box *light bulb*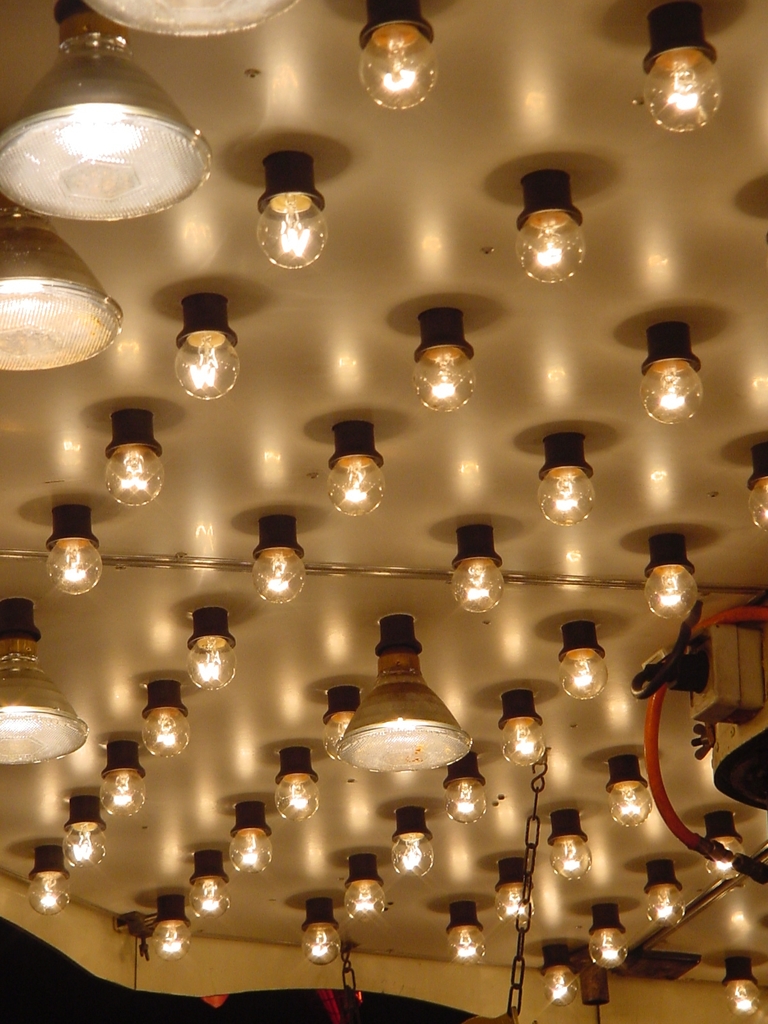
x1=583 y1=903 x2=628 y2=970
